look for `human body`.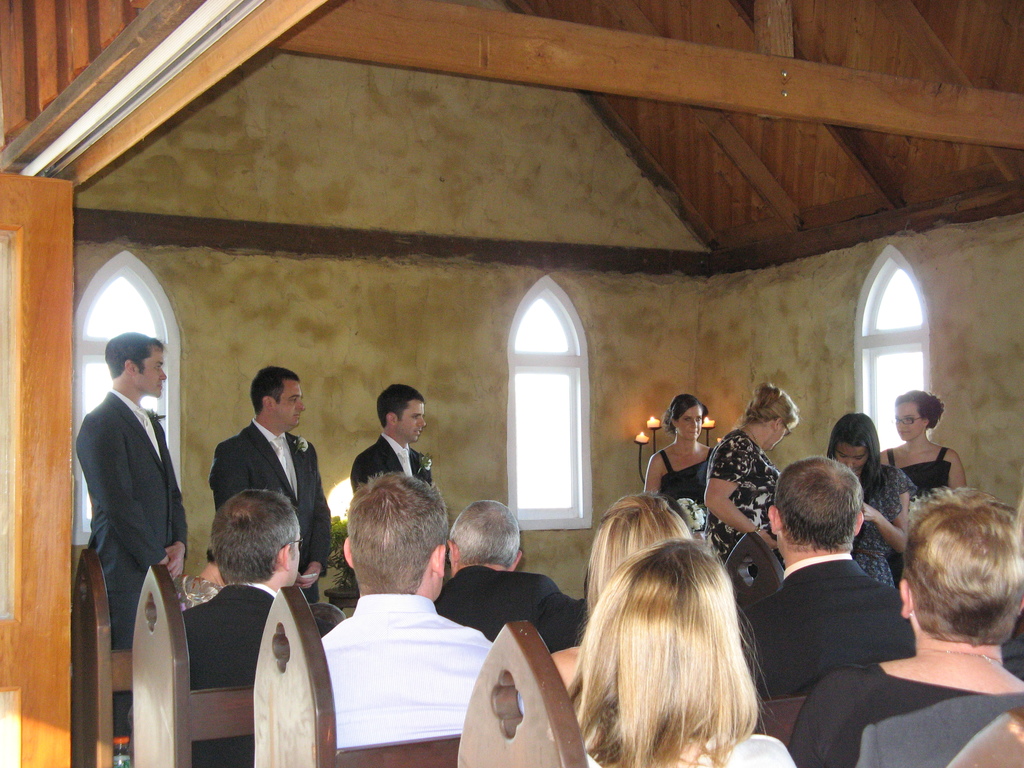
Found: (825,413,916,598).
